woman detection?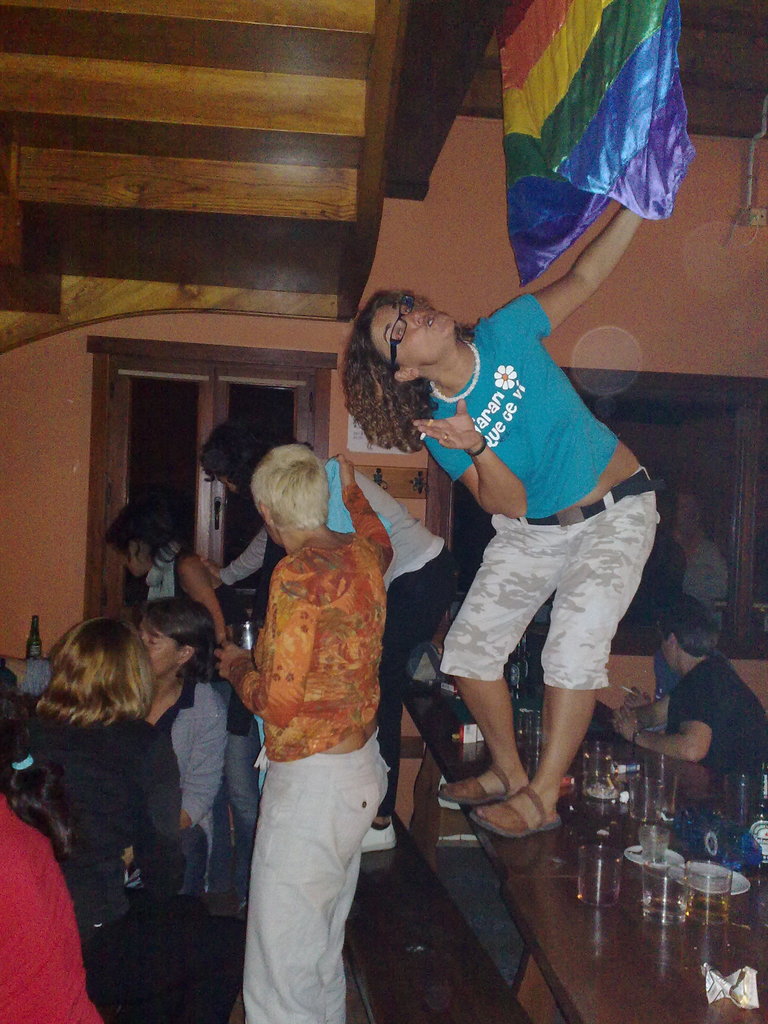
box(106, 490, 263, 917)
